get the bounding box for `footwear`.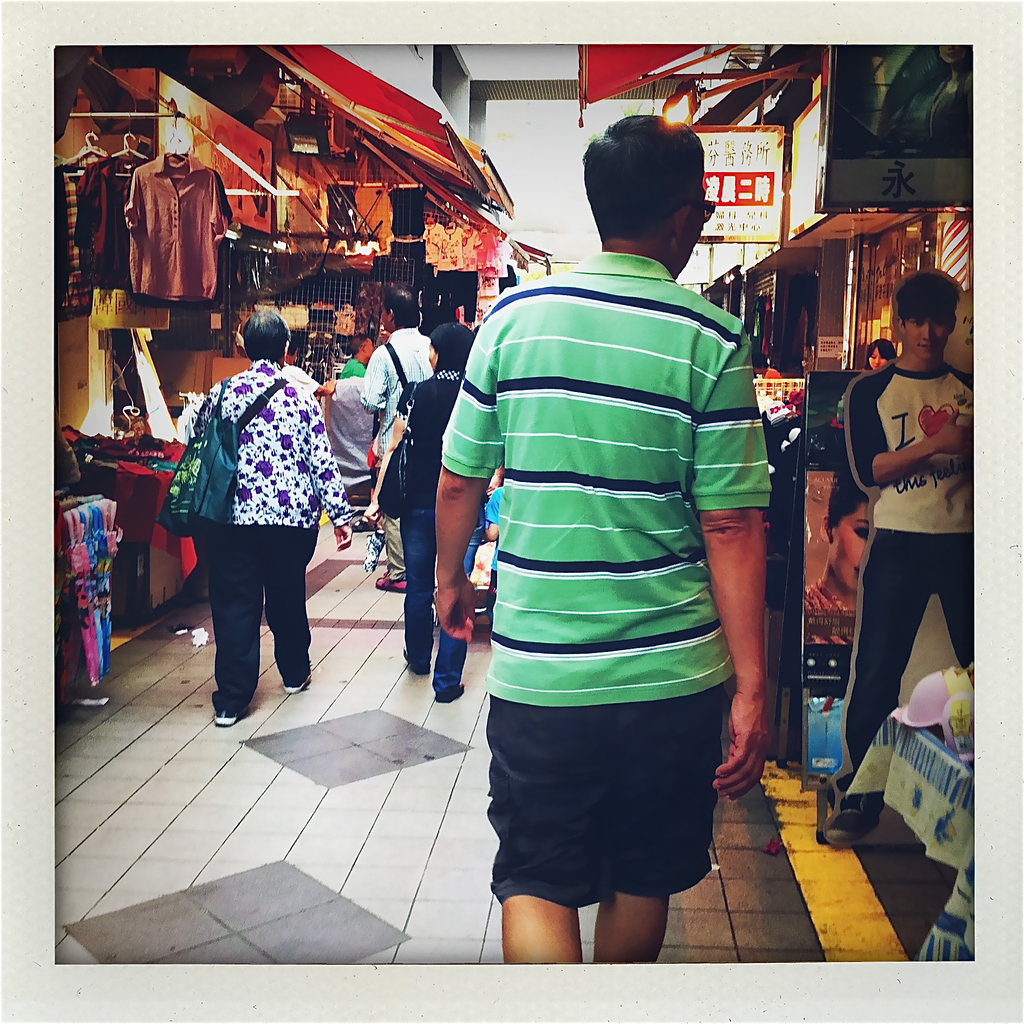
rect(430, 678, 467, 698).
